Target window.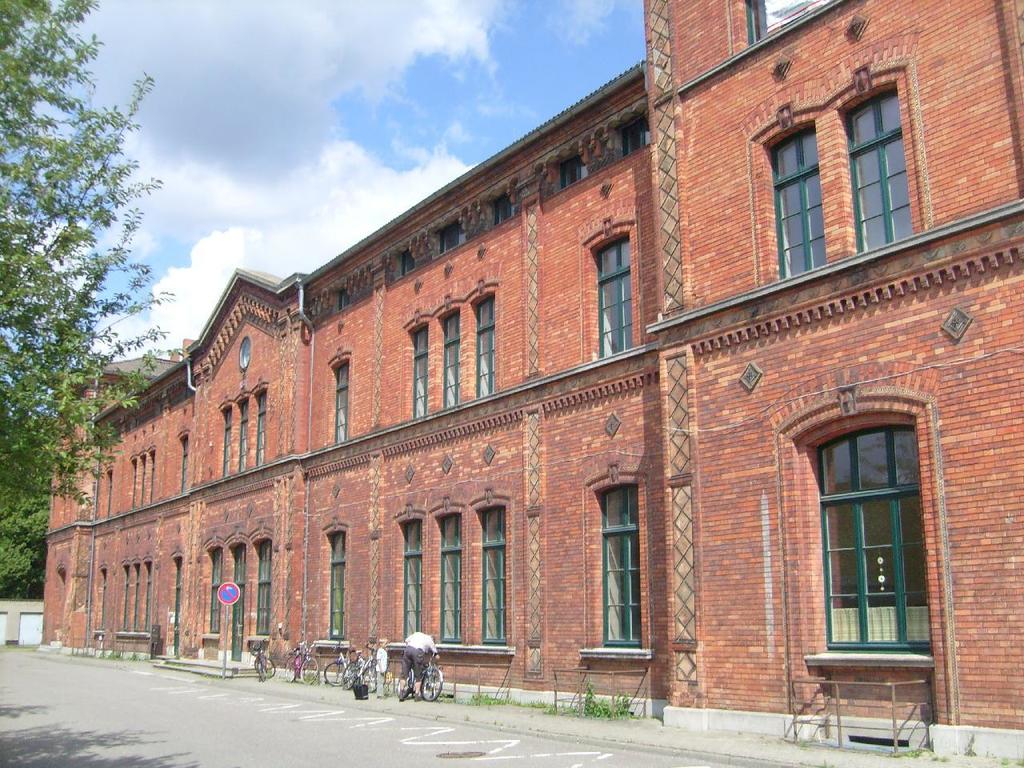
Target region: 401/250/412/274.
